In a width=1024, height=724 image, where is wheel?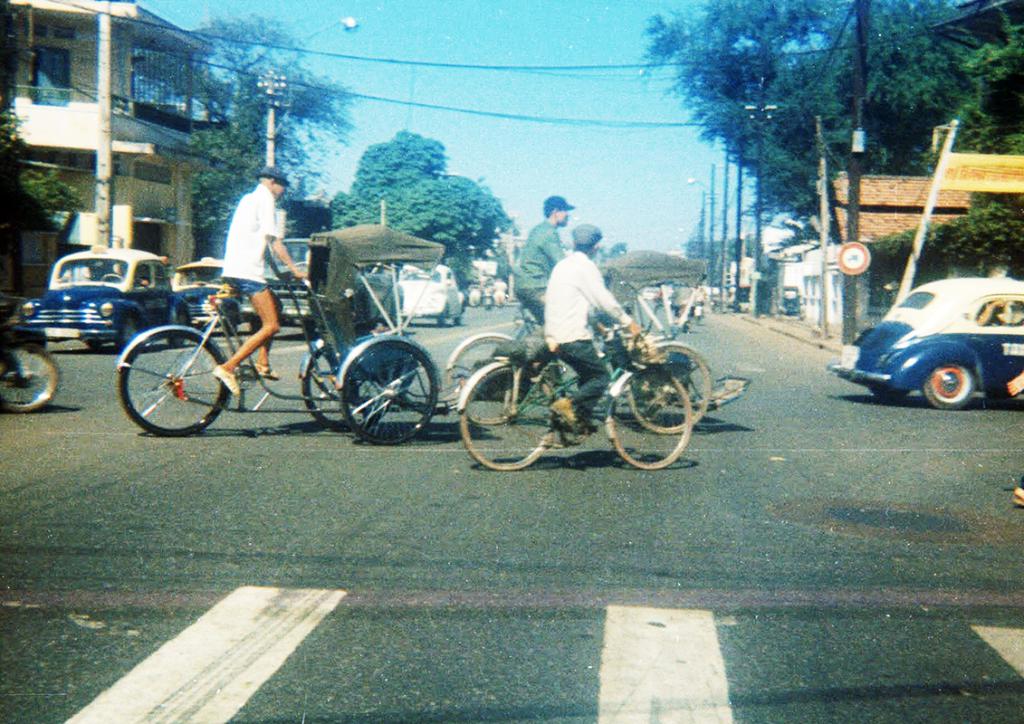
<box>458,361,551,470</box>.
